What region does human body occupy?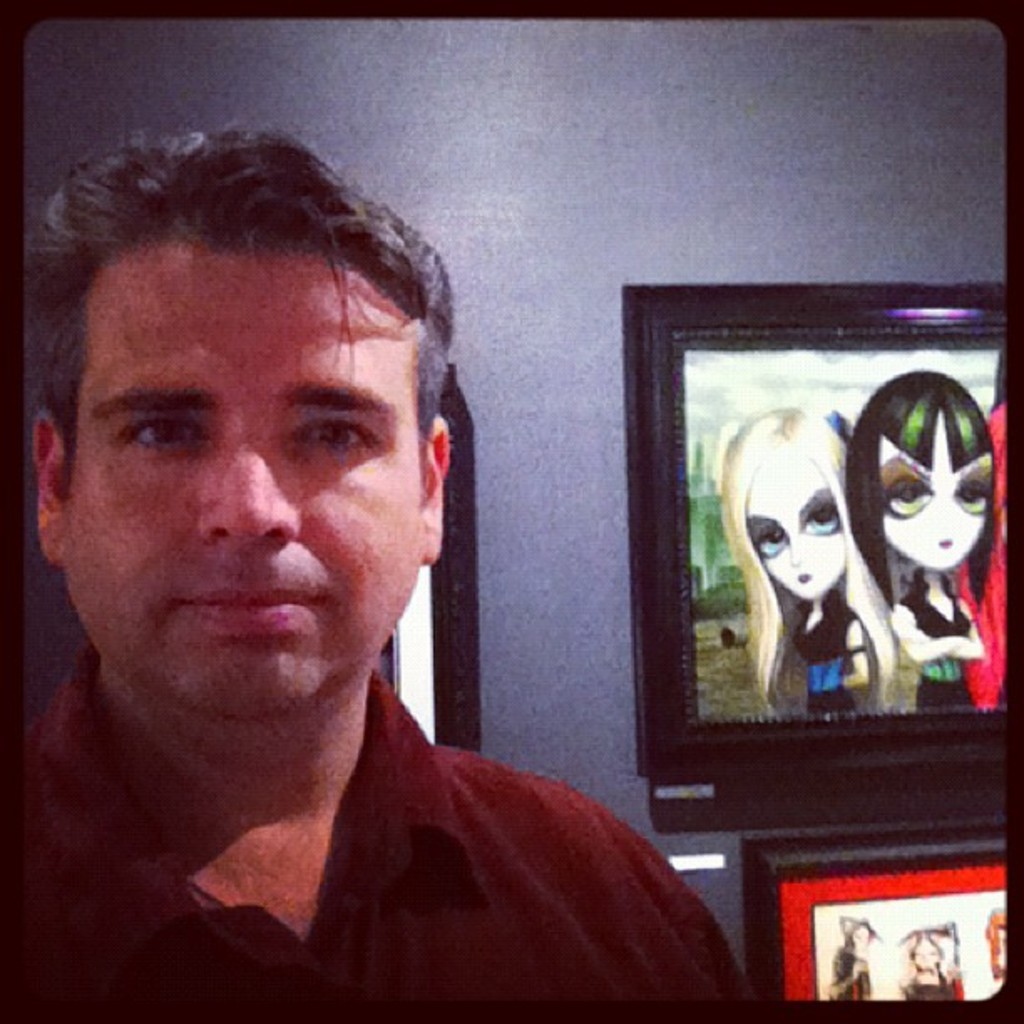
893,967,952,997.
